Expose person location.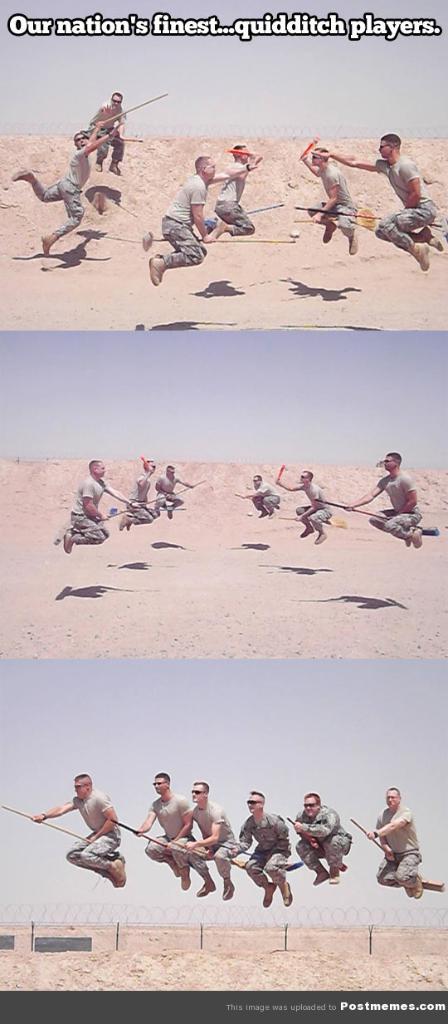
Exposed at select_region(187, 778, 234, 884).
